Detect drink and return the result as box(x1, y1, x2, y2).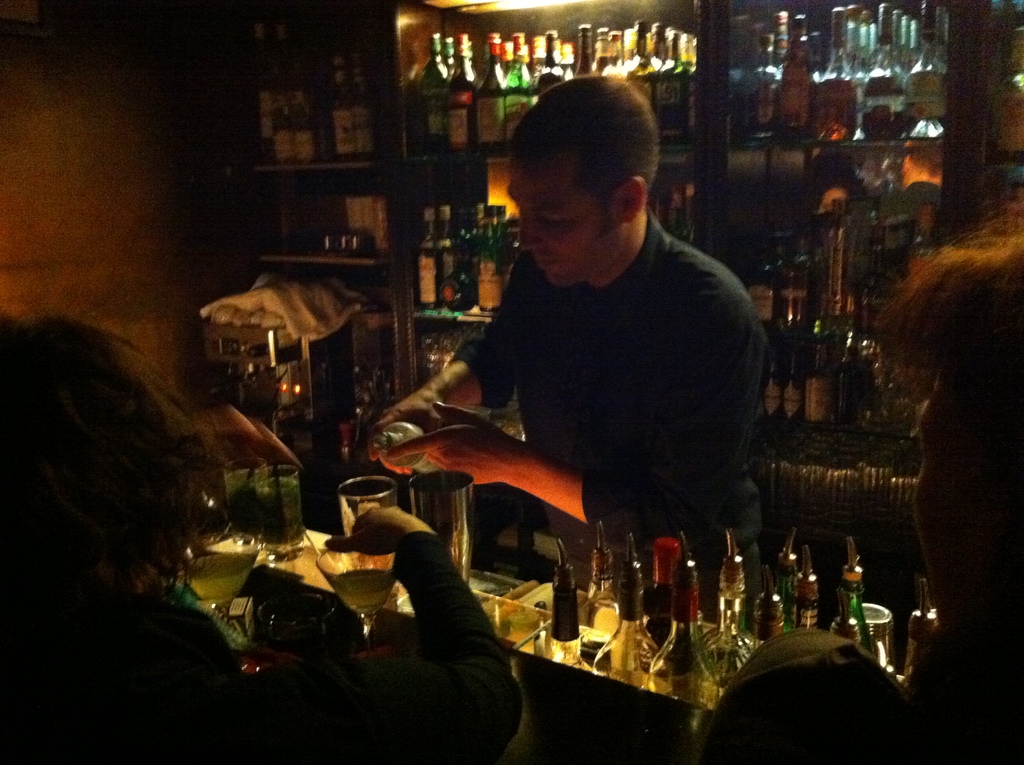
box(230, 464, 262, 546).
